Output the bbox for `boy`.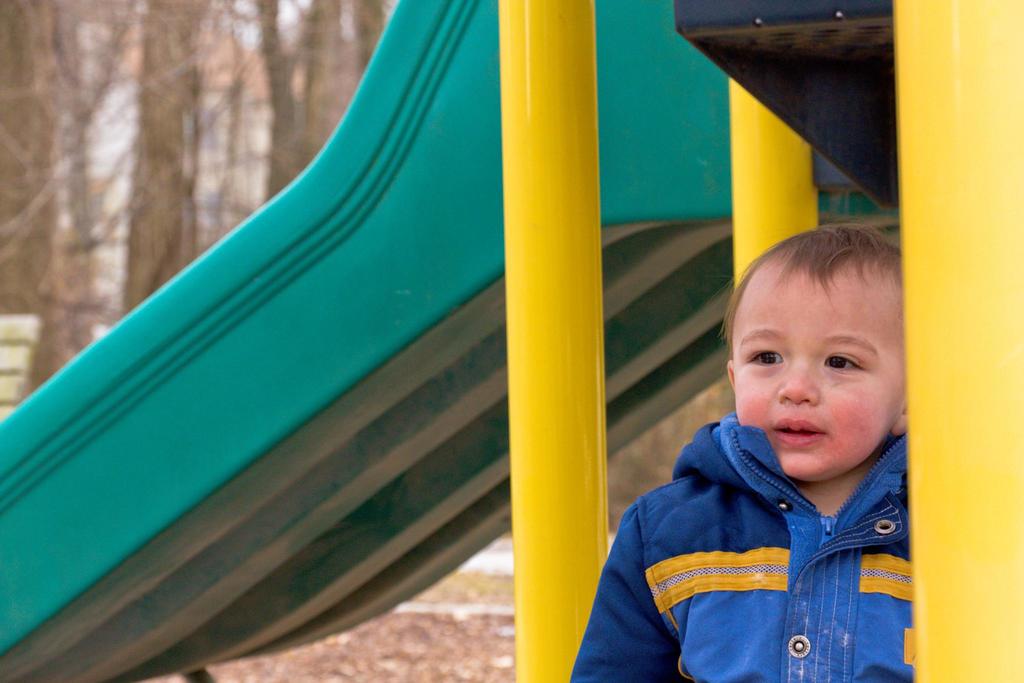
(left=622, top=204, right=936, bottom=662).
